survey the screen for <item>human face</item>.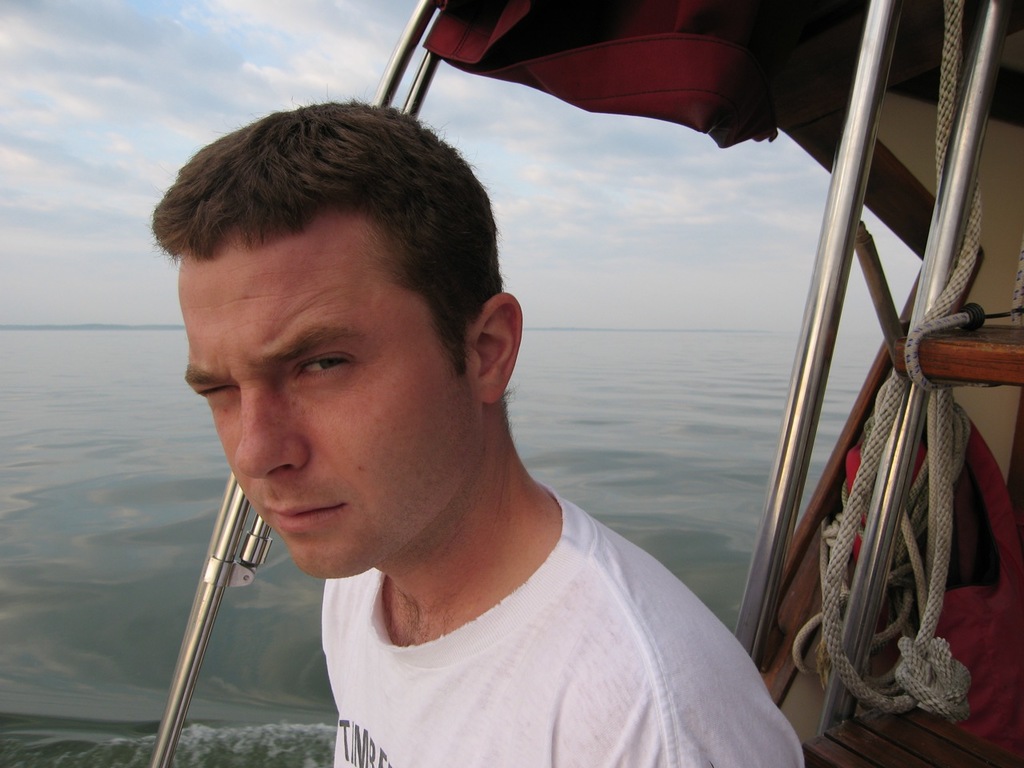
Survey found: (x1=178, y1=246, x2=478, y2=582).
